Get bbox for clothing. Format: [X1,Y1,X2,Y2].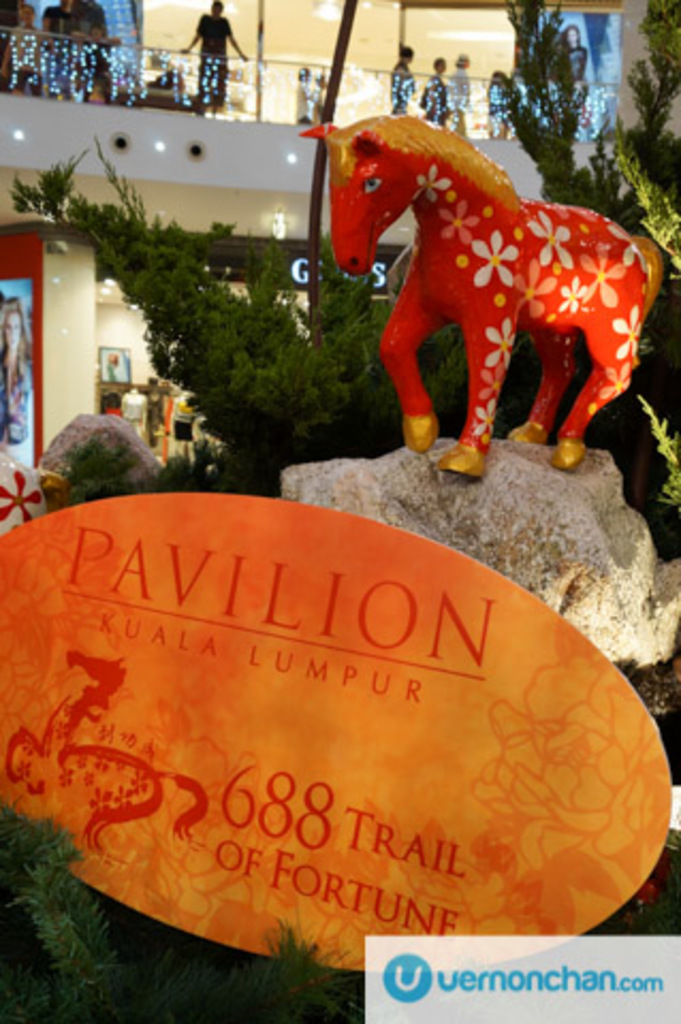
[568,45,587,105].
